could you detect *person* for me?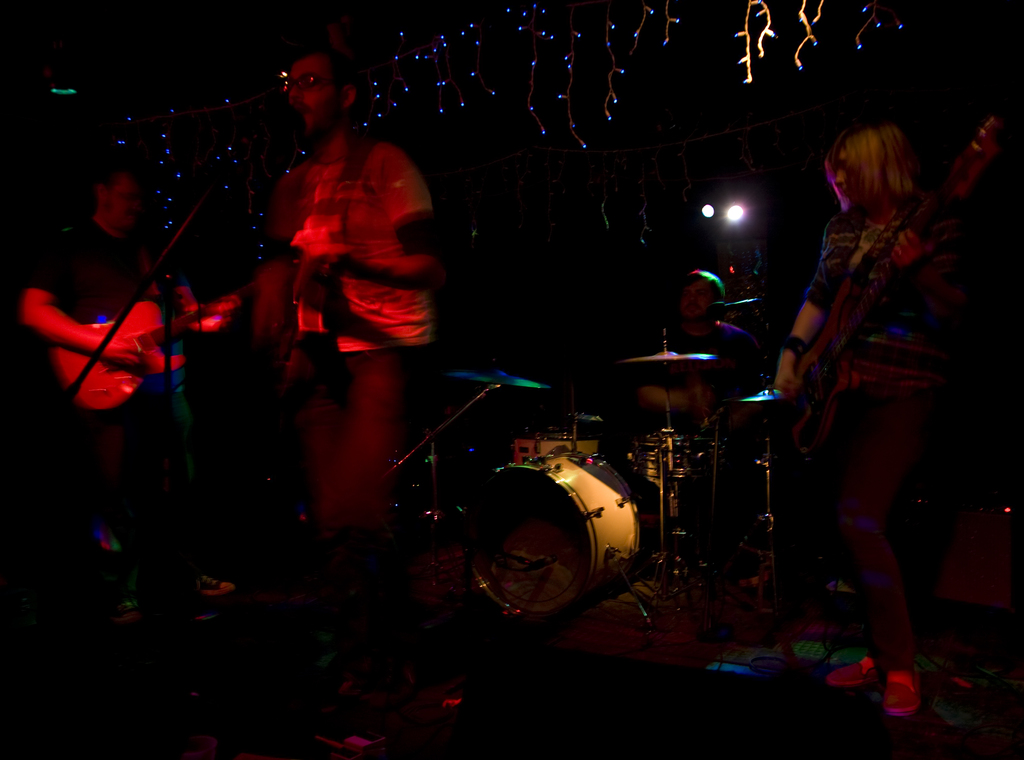
Detection result: (x1=220, y1=31, x2=446, y2=574).
